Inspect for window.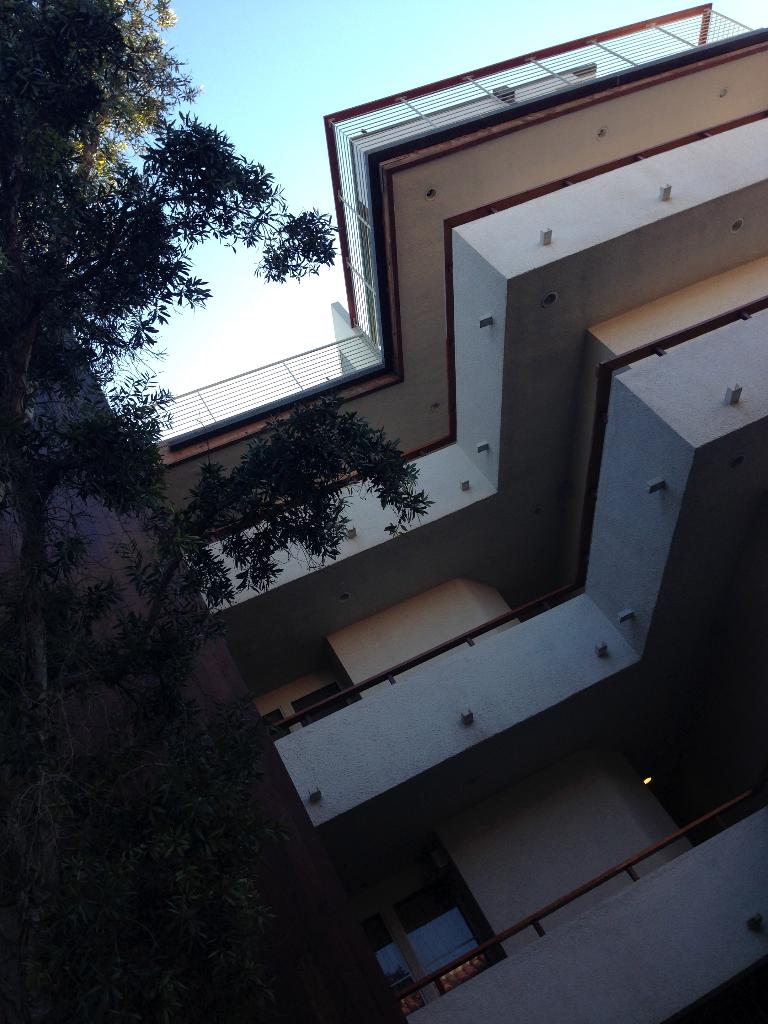
Inspection: <box>371,864,527,982</box>.
